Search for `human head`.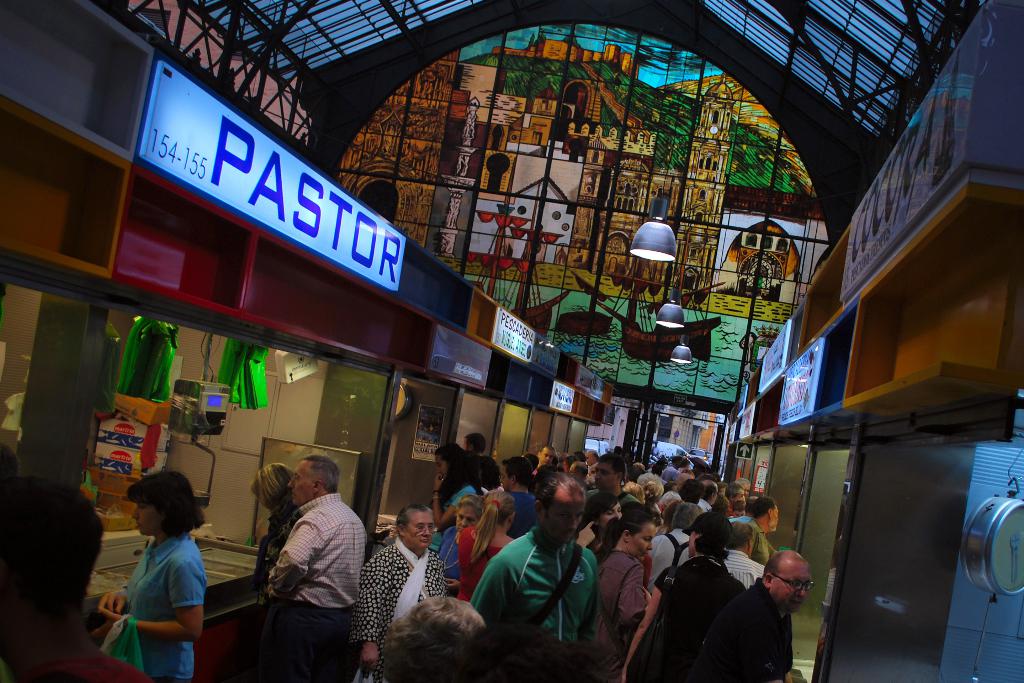
Found at bbox=[479, 486, 514, 534].
